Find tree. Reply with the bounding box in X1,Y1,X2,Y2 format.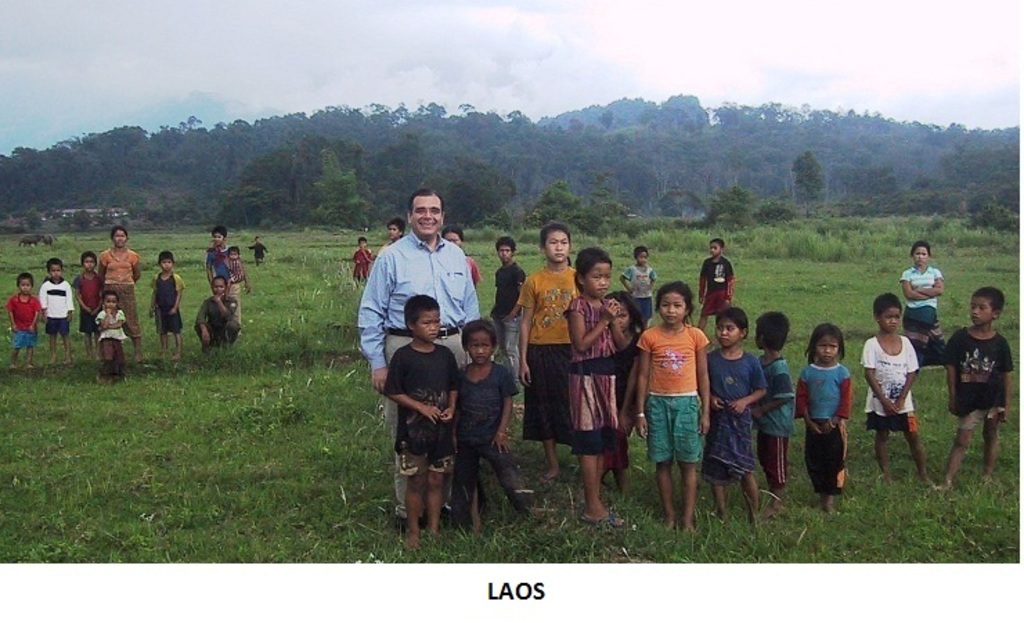
551,120,641,223.
